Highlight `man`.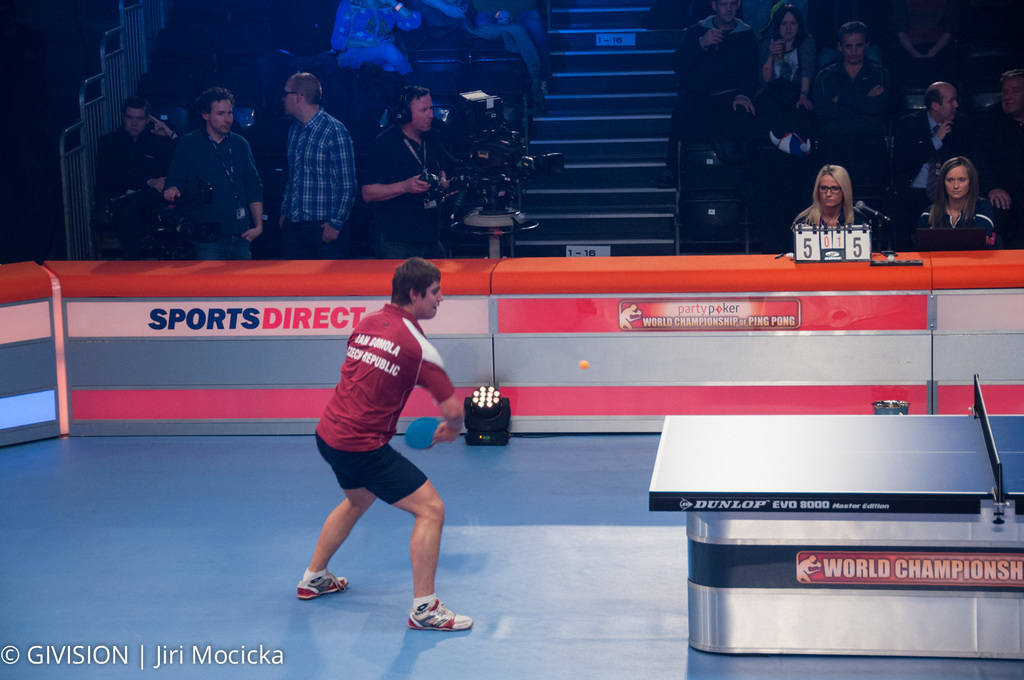
Highlighted region: {"x1": 288, "y1": 255, "x2": 474, "y2": 631}.
